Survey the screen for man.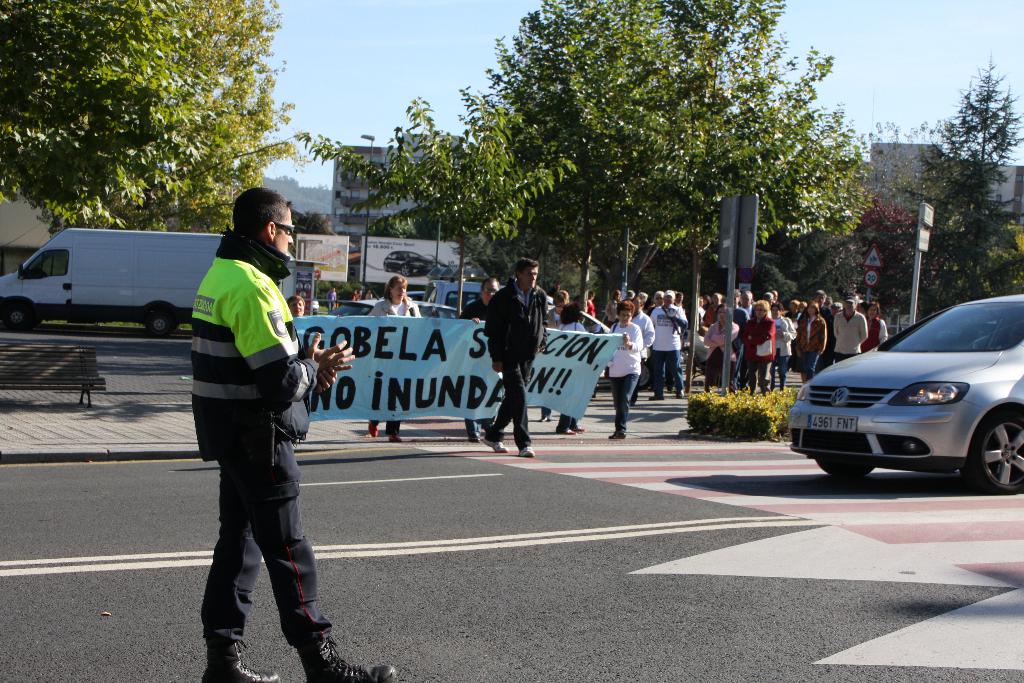
Survey found: [191, 185, 400, 682].
